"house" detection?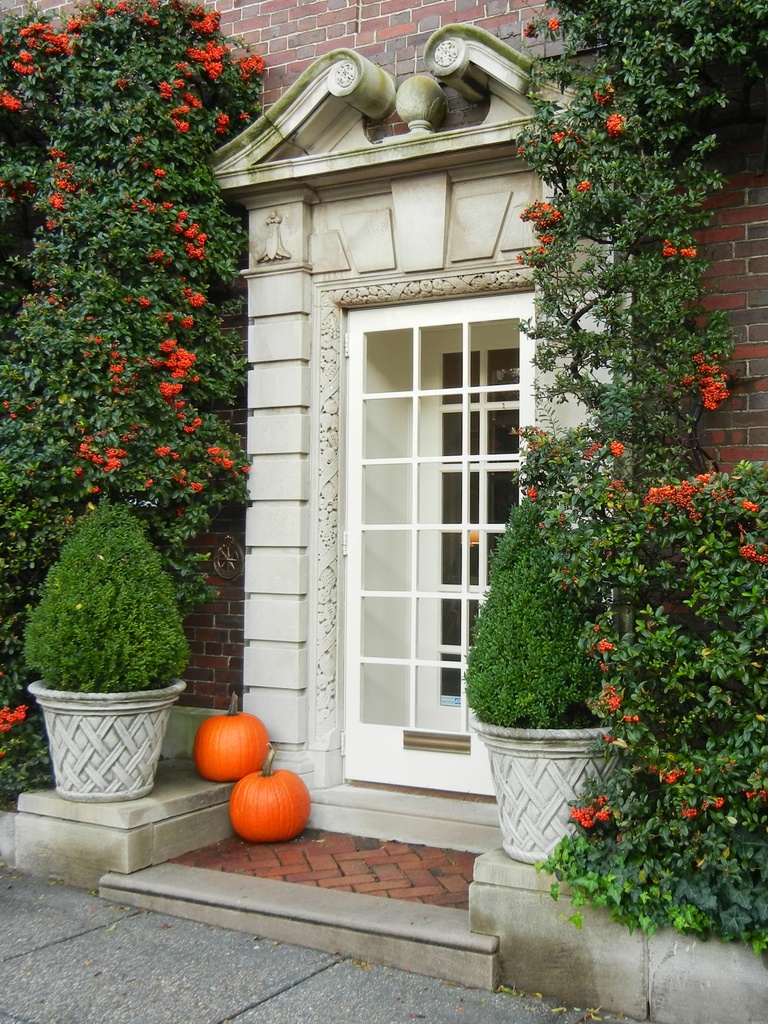
bbox=[40, 54, 667, 903]
